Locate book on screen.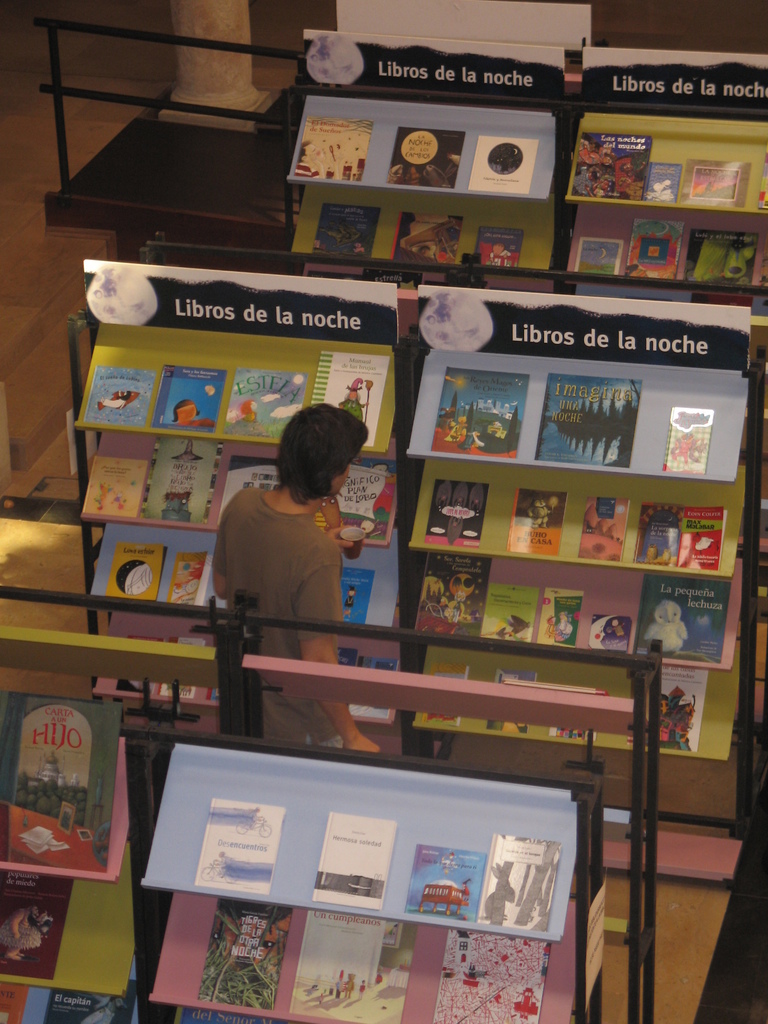
On screen at {"x1": 623, "y1": 501, "x2": 681, "y2": 571}.
